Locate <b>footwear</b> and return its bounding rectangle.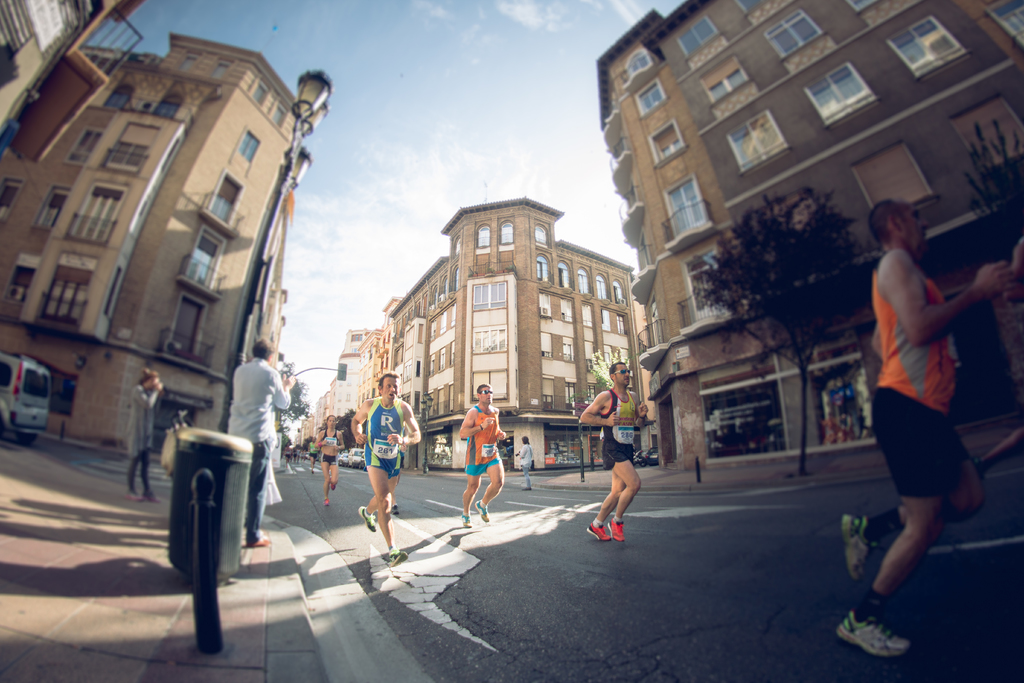
(left=356, top=506, right=378, bottom=533).
